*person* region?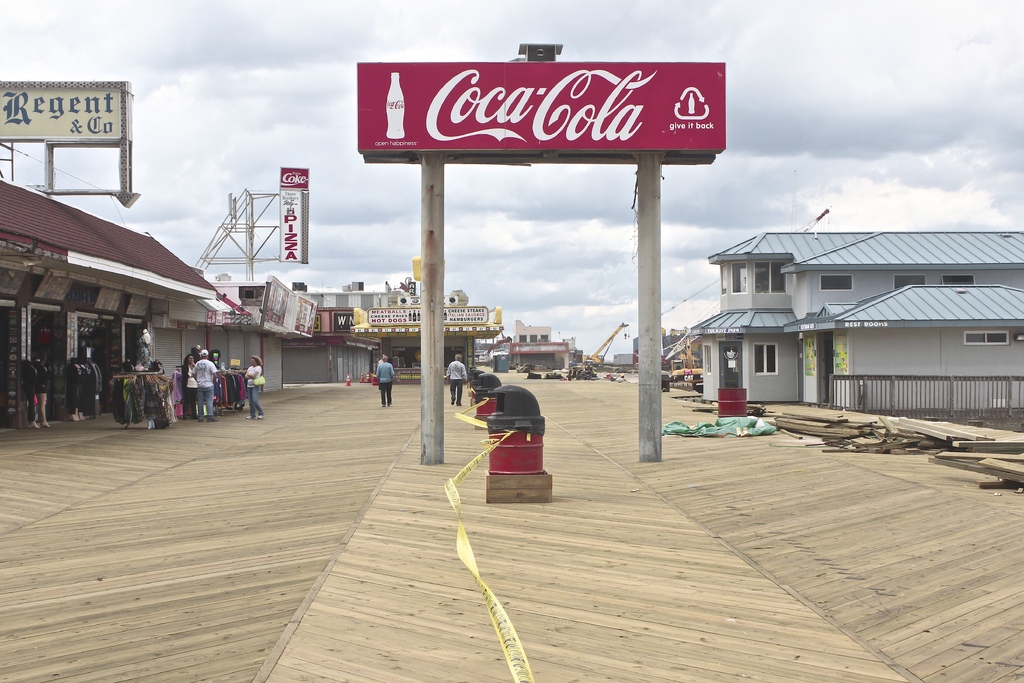
select_region(449, 349, 470, 408)
